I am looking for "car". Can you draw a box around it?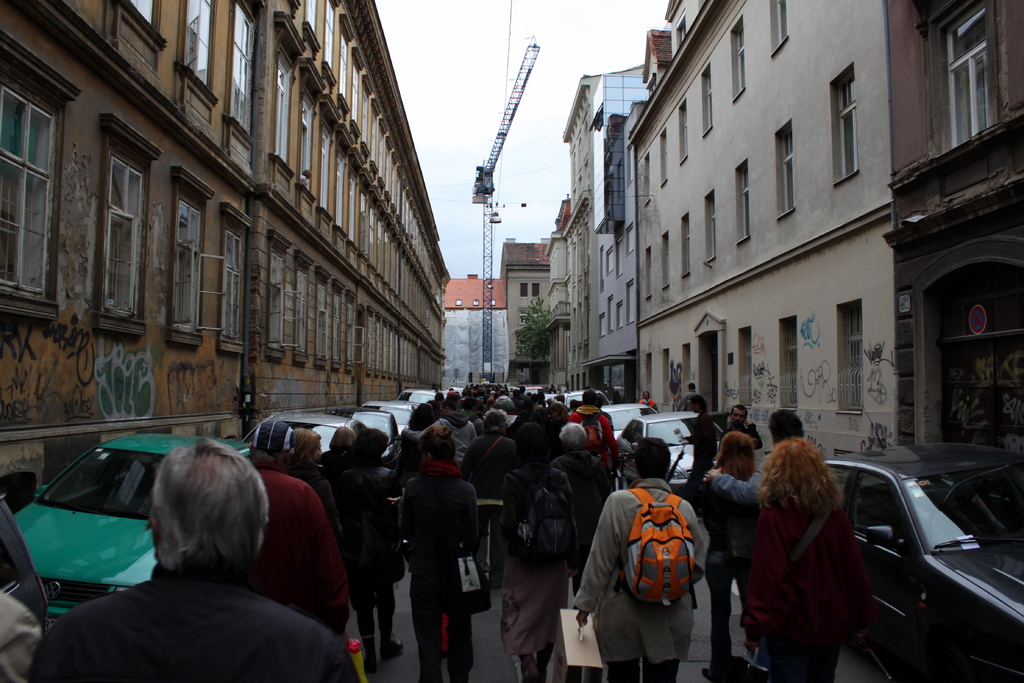
Sure, the bounding box is <region>337, 404, 403, 477</region>.
